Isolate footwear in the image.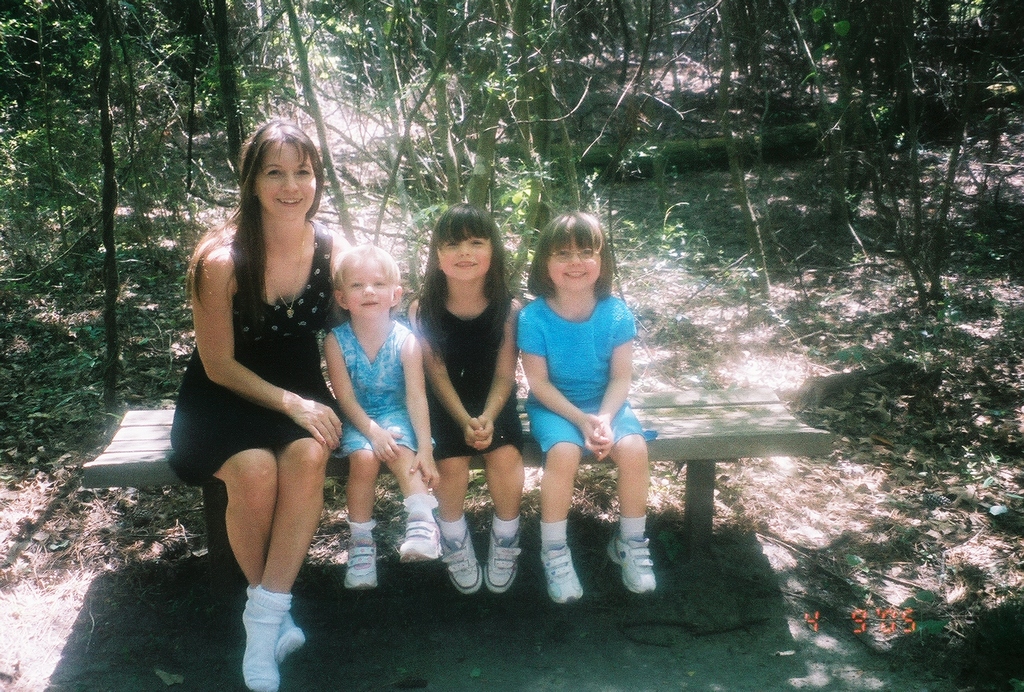
Isolated region: [left=241, top=587, right=296, bottom=691].
